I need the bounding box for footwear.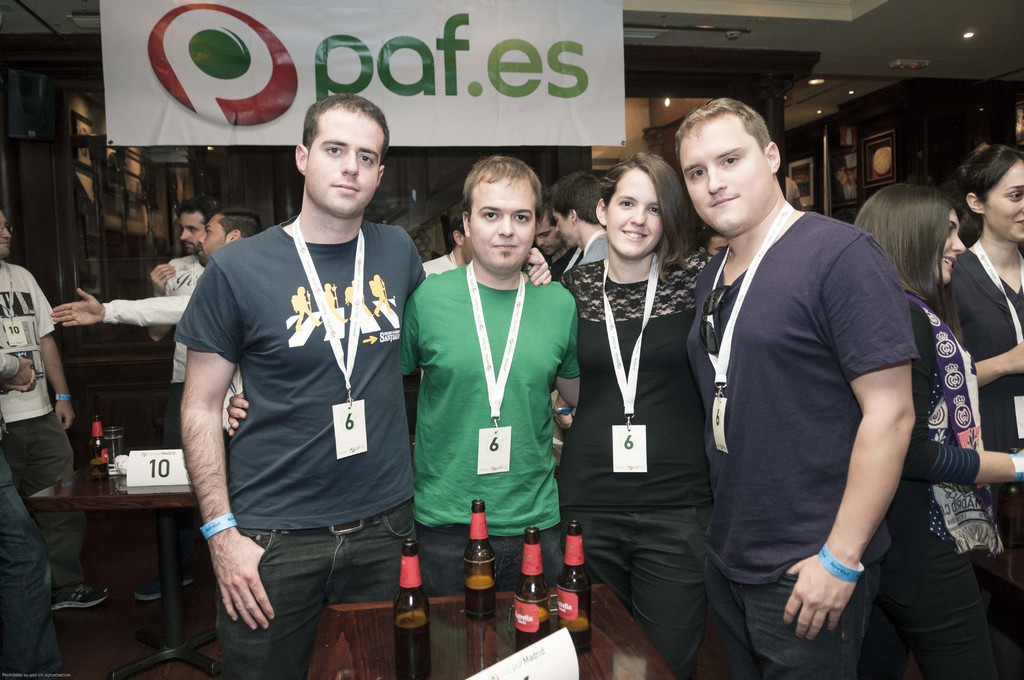
Here it is: l=136, t=578, r=198, b=597.
